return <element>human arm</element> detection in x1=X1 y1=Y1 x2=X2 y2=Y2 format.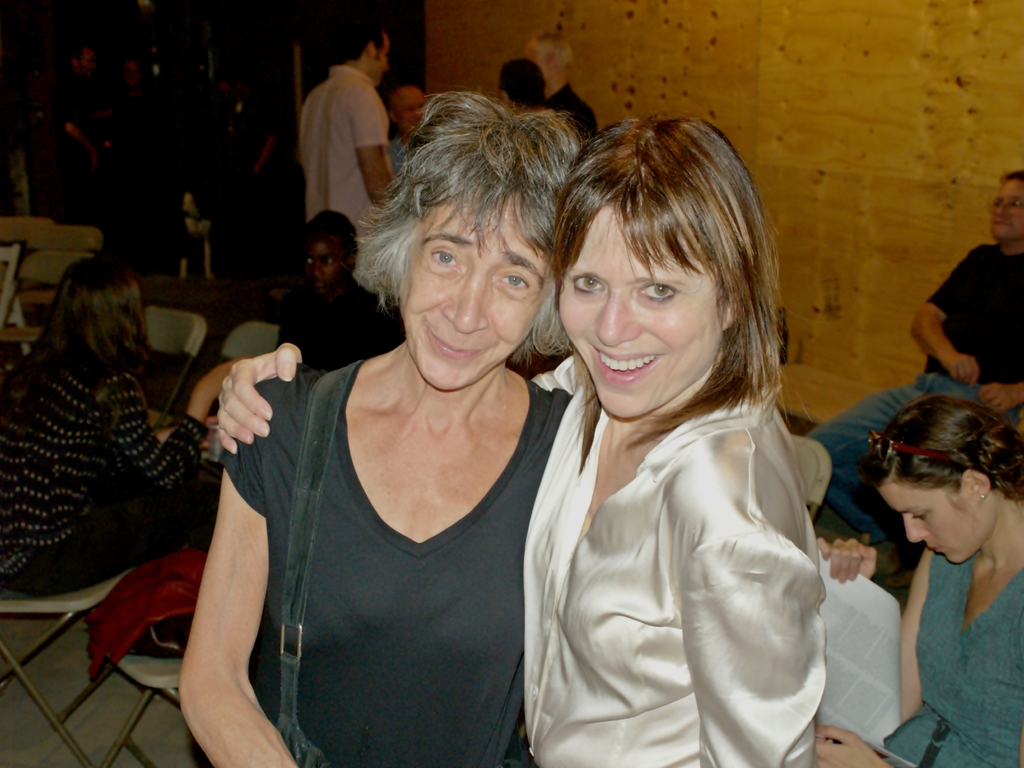
x1=806 y1=720 x2=896 y2=767.
